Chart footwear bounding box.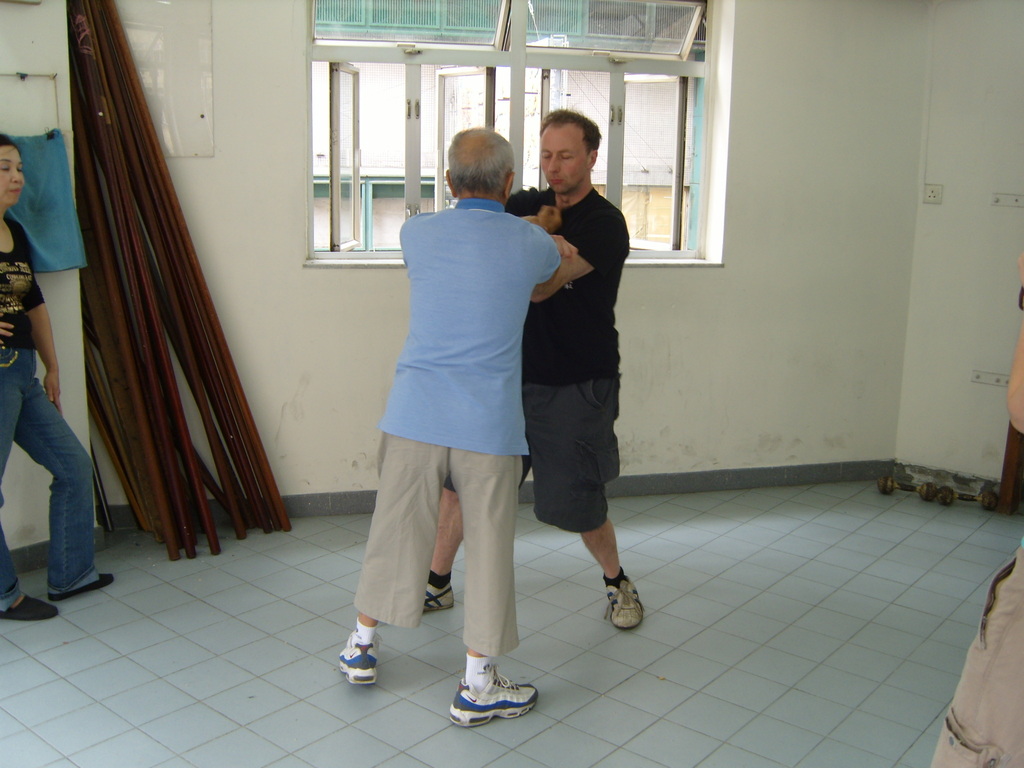
Charted: 419/581/454/614.
